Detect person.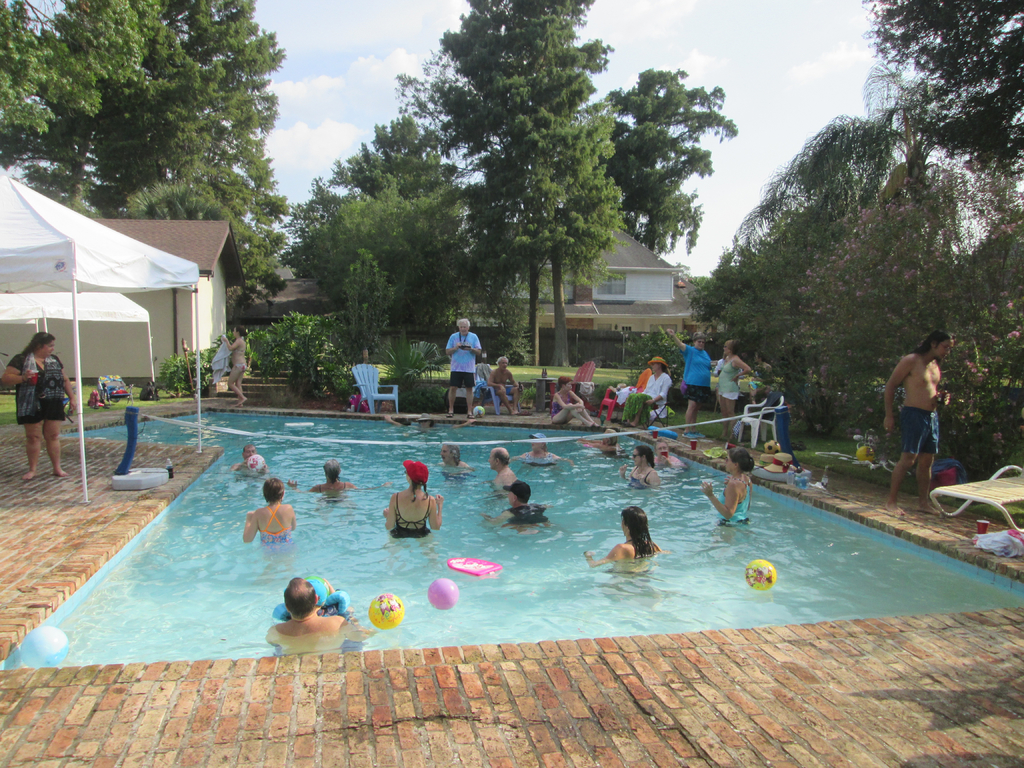
Detected at 485/352/529/417.
